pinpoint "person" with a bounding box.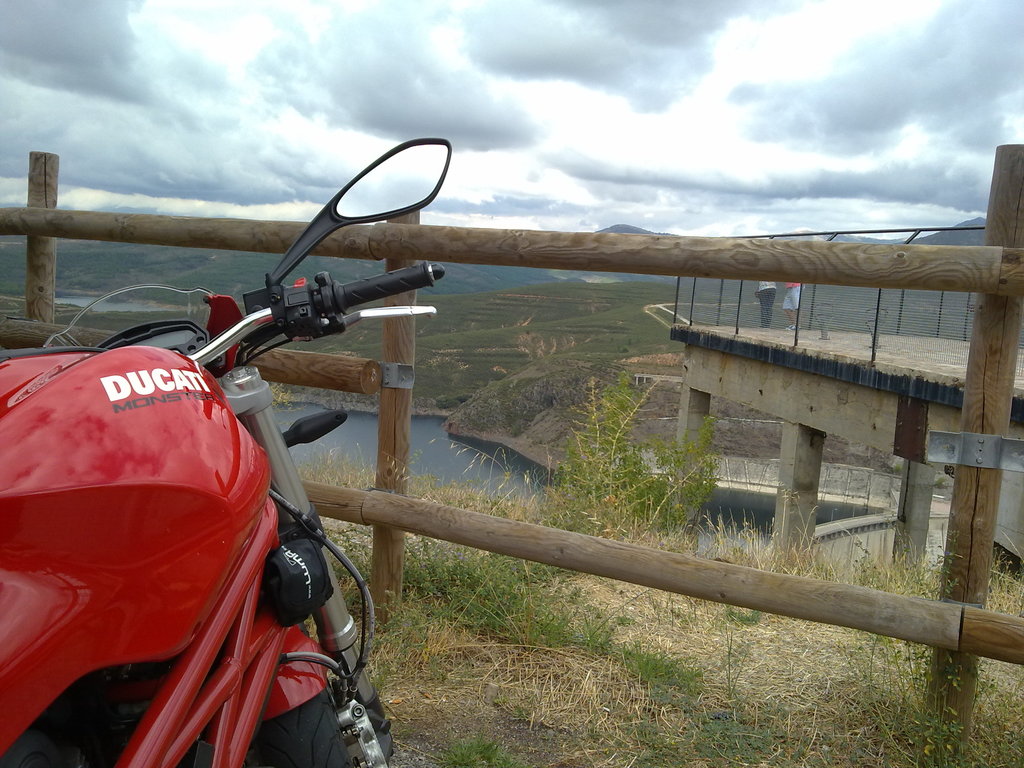
(757,278,777,331).
